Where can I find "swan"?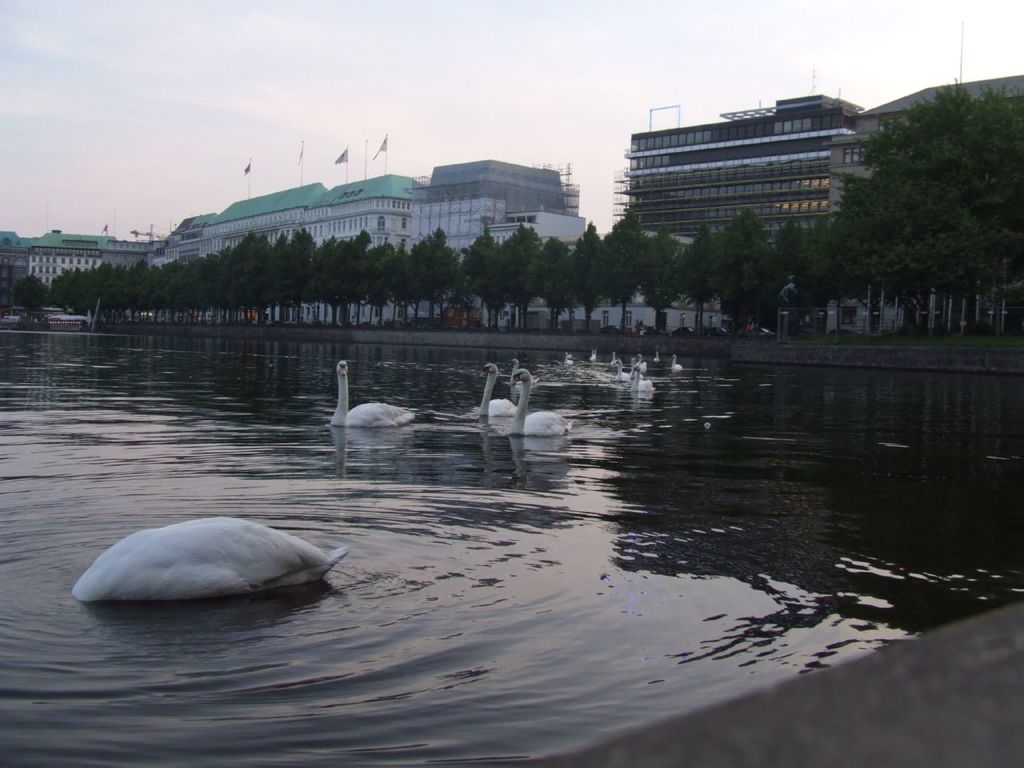
You can find it at <region>506, 362, 574, 440</region>.
